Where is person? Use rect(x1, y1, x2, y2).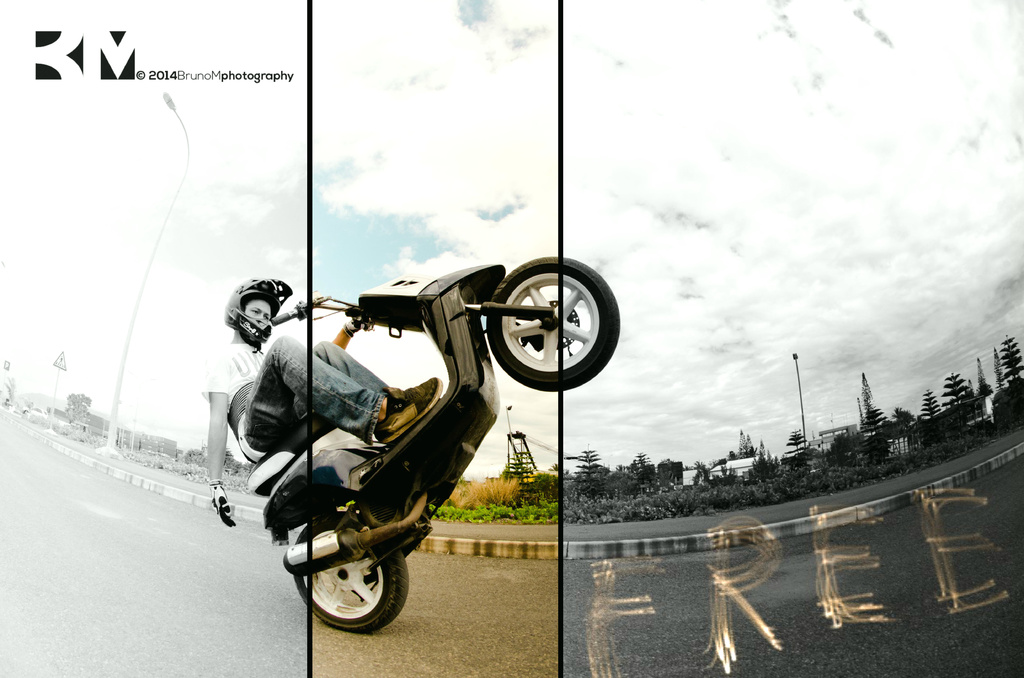
rect(202, 297, 439, 517).
